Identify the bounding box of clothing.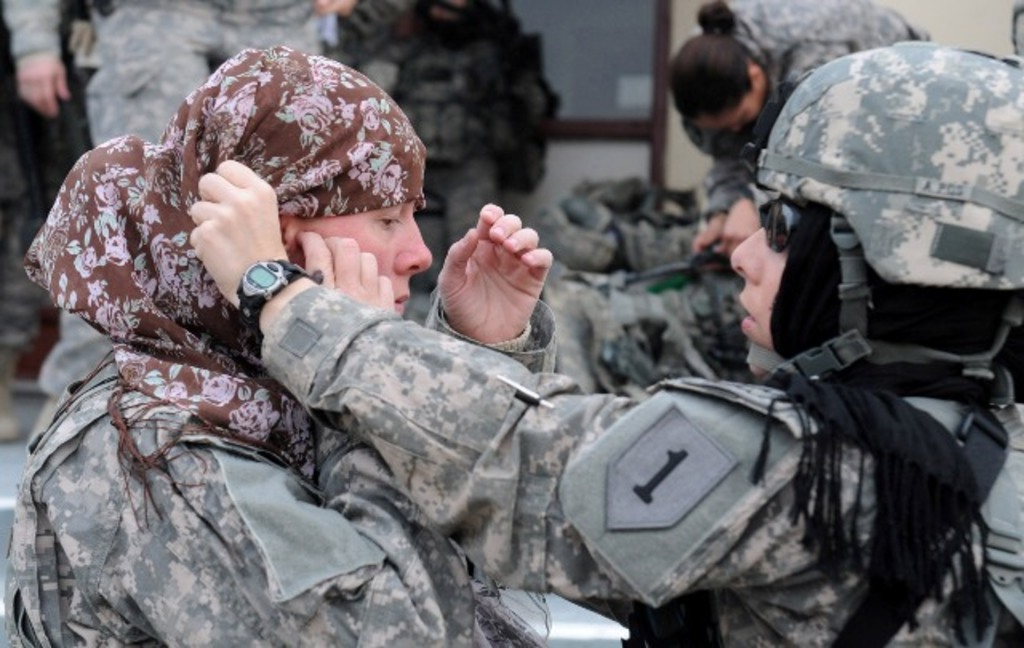
left=0, top=0, right=338, bottom=141.
